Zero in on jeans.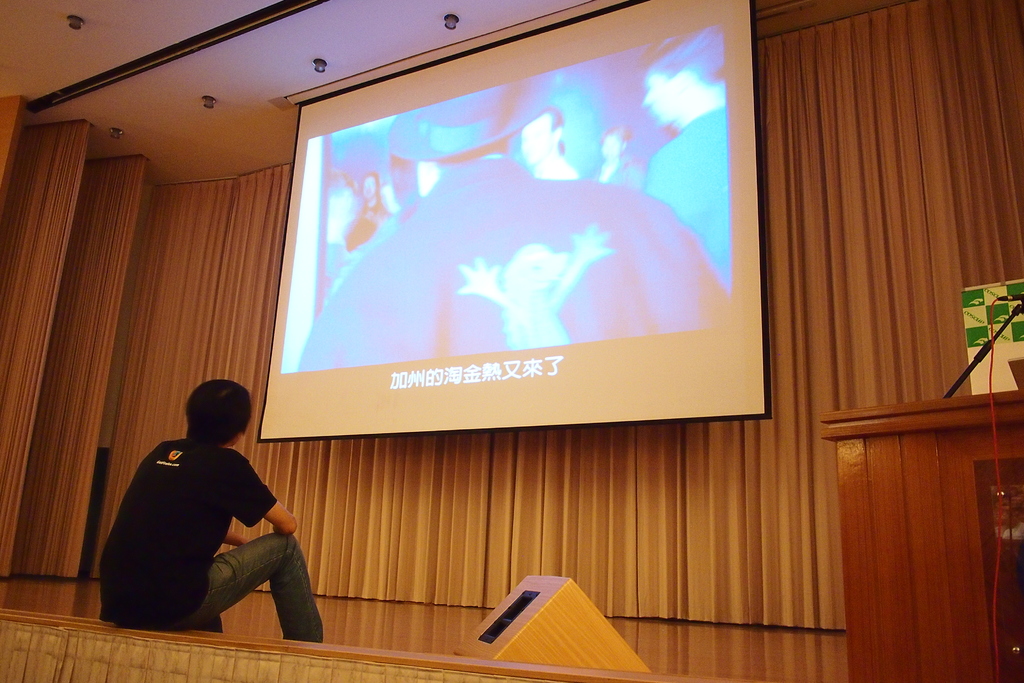
Zeroed in: box=[132, 526, 317, 646].
